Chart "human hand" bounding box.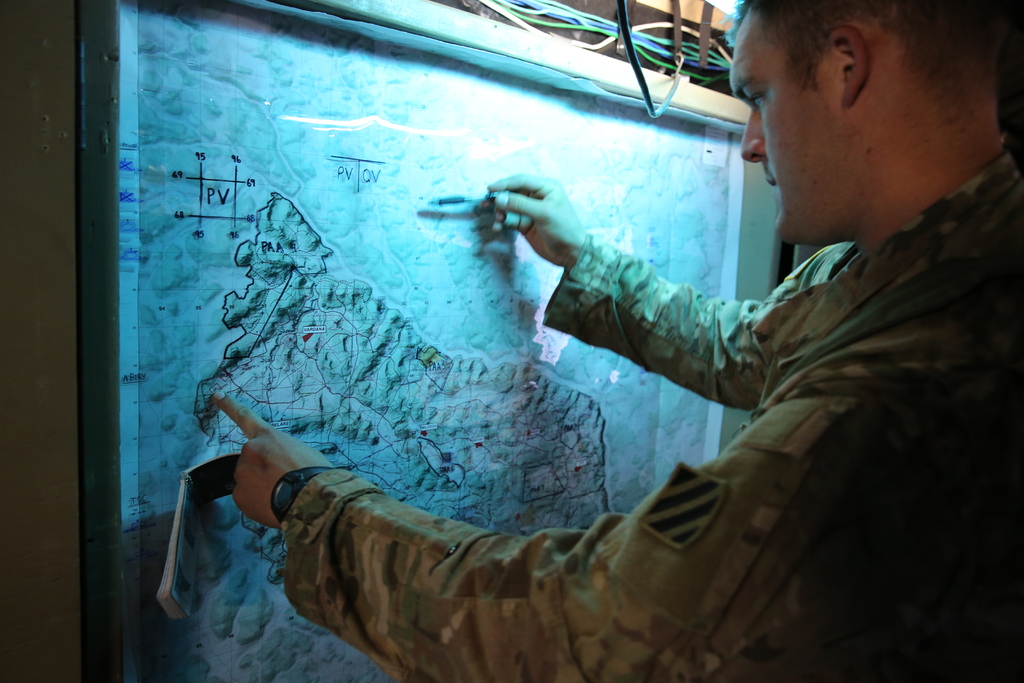
Charted: bbox=[202, 392, 330, 528].
